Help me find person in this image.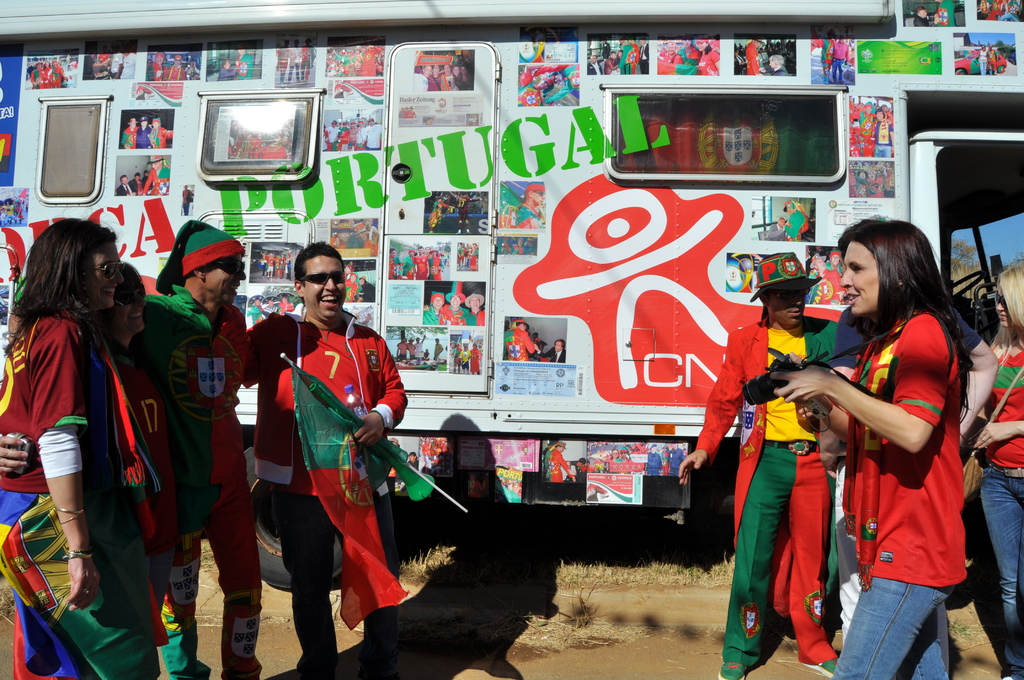
Found it: Rect(257, 252, 399, 672).
